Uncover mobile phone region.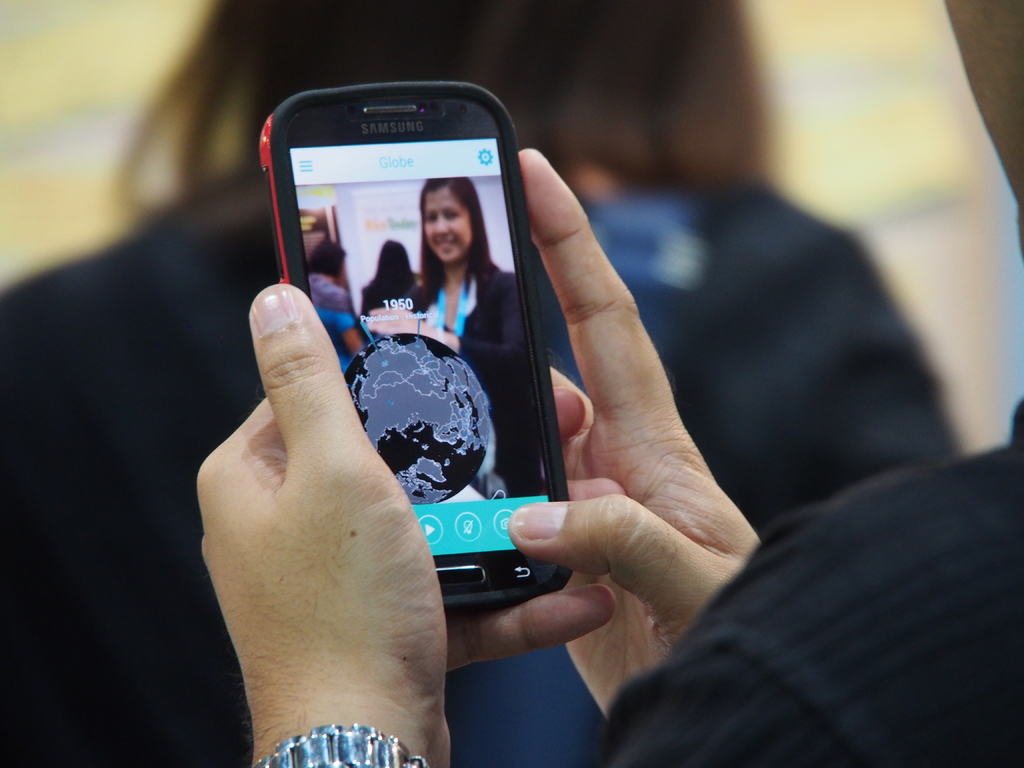
Uncovered: detection(255, 67, 565, 641).
